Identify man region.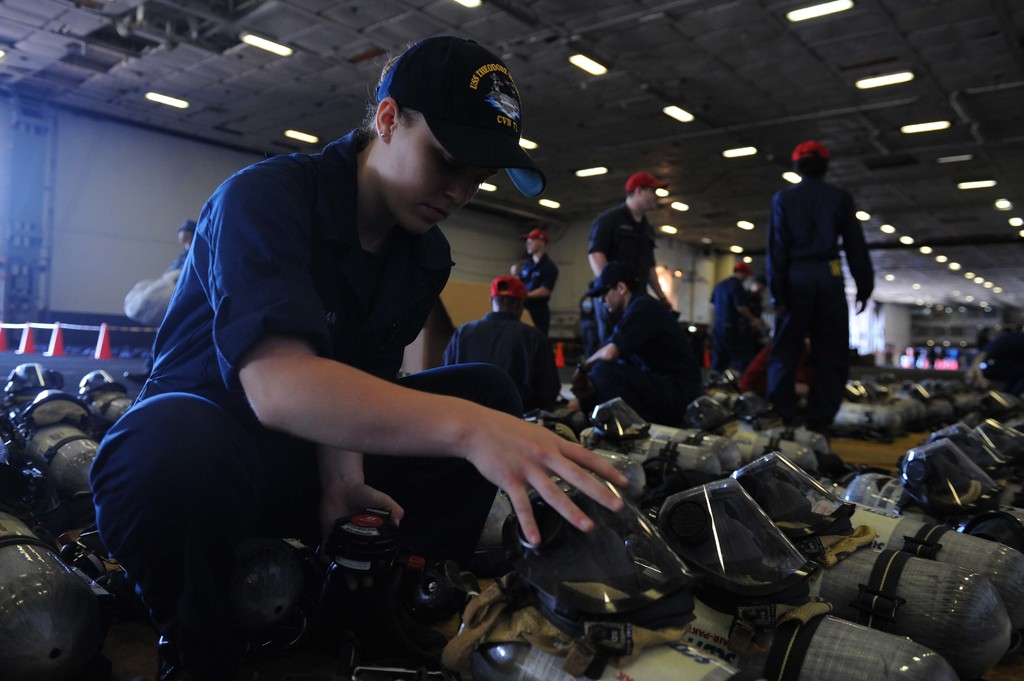
Region: <bbox>440, 272, 564, 416</bbox>.
